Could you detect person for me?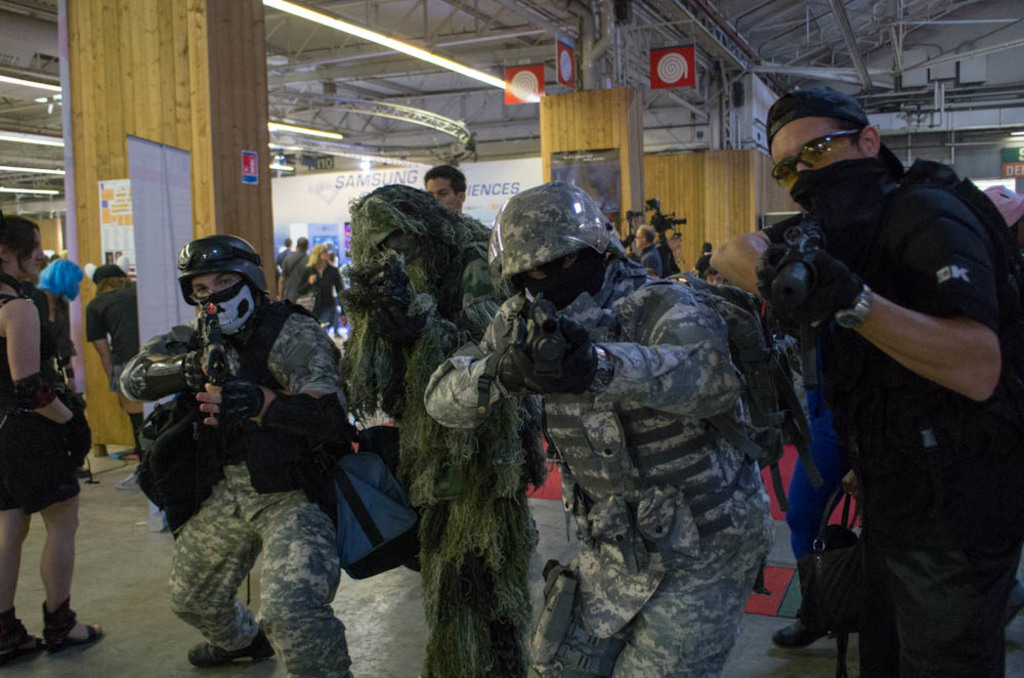
Detection result: l=147, t=235, r=374, b=677.
